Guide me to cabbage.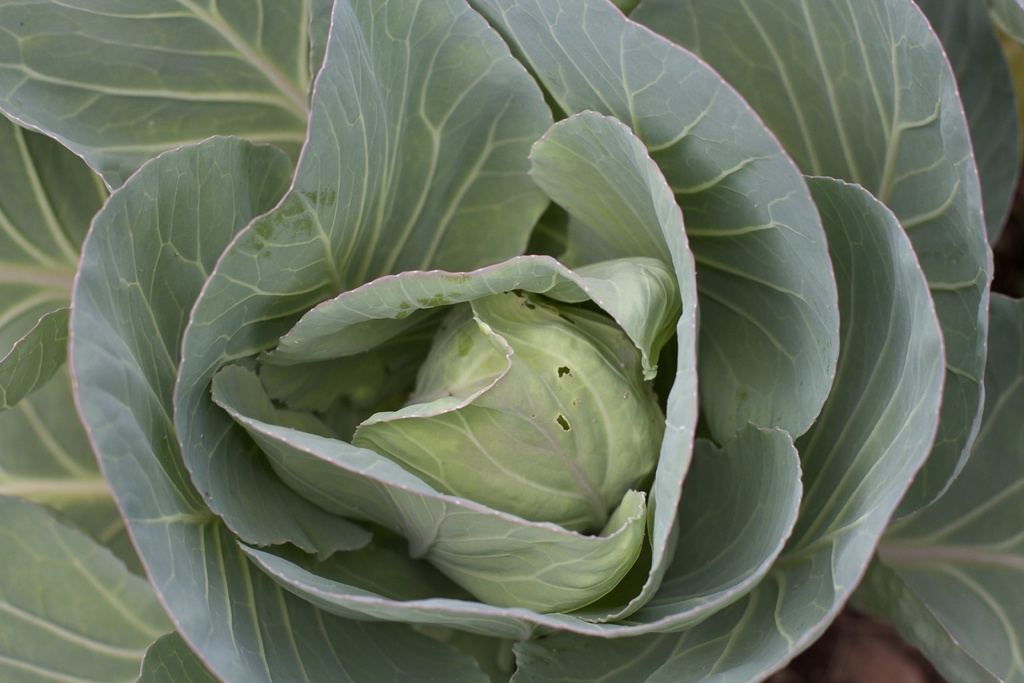
Guidance: <box>0,0,1023,682</box>.
